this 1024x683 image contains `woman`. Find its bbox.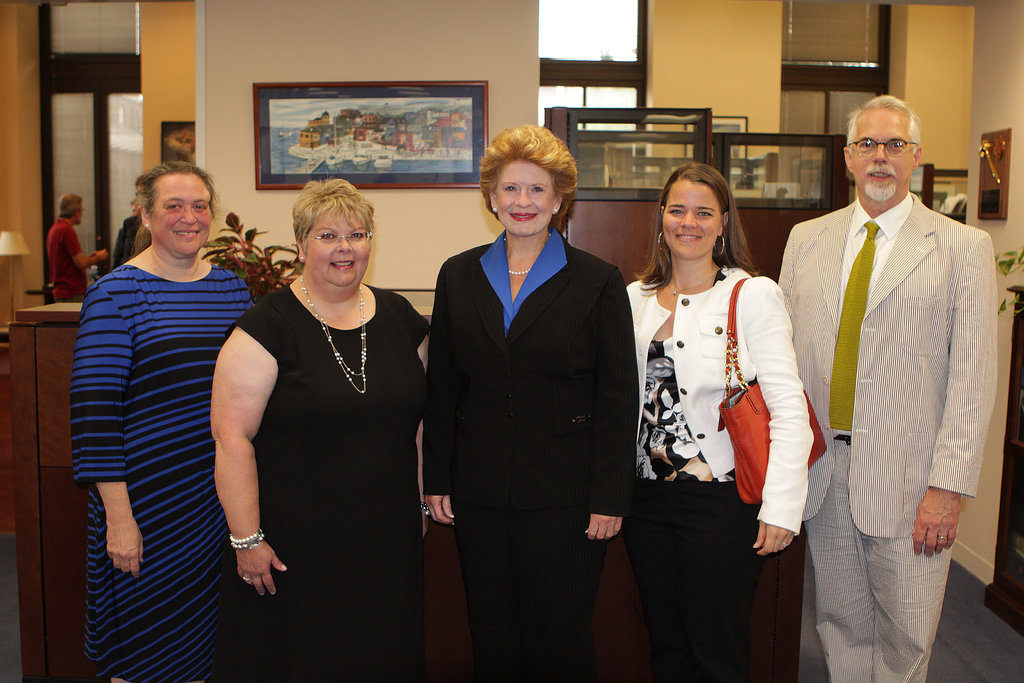
[67, 162, 255, 682].
